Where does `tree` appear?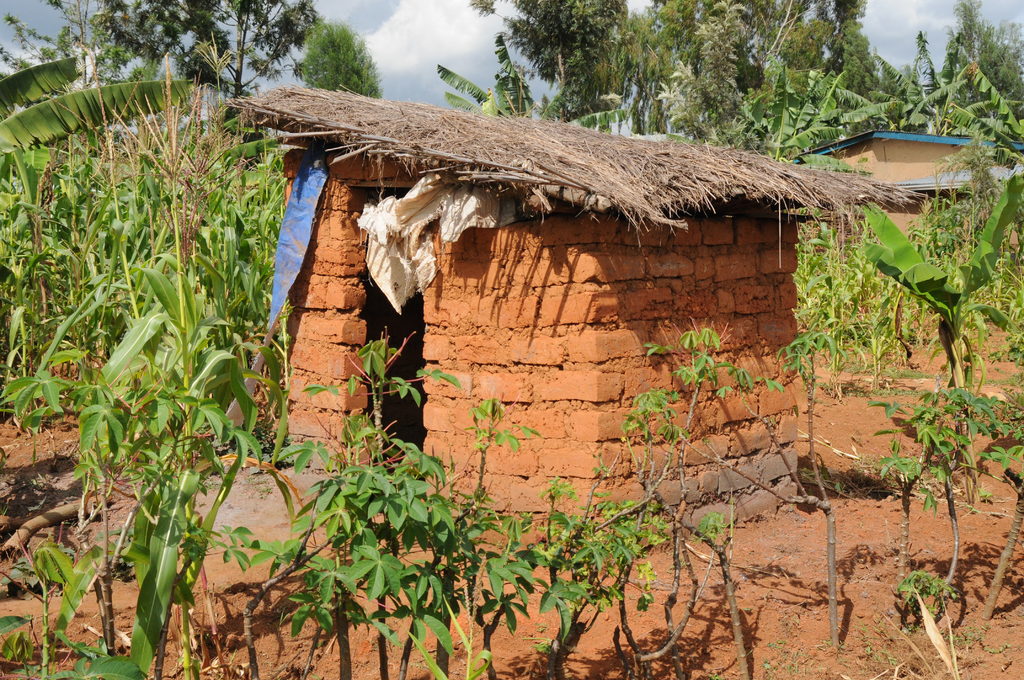
Appears at x1=296, y1=6, x2=380, y2=93.
